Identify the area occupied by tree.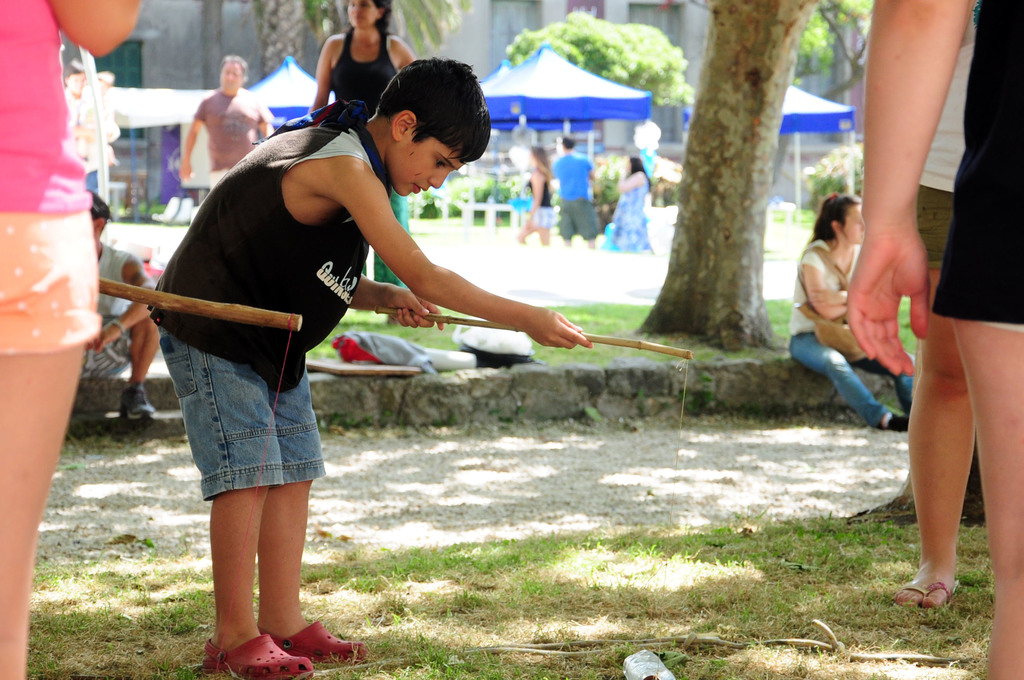
Area: x1=792 y1=0 x2=867 y2=102.
